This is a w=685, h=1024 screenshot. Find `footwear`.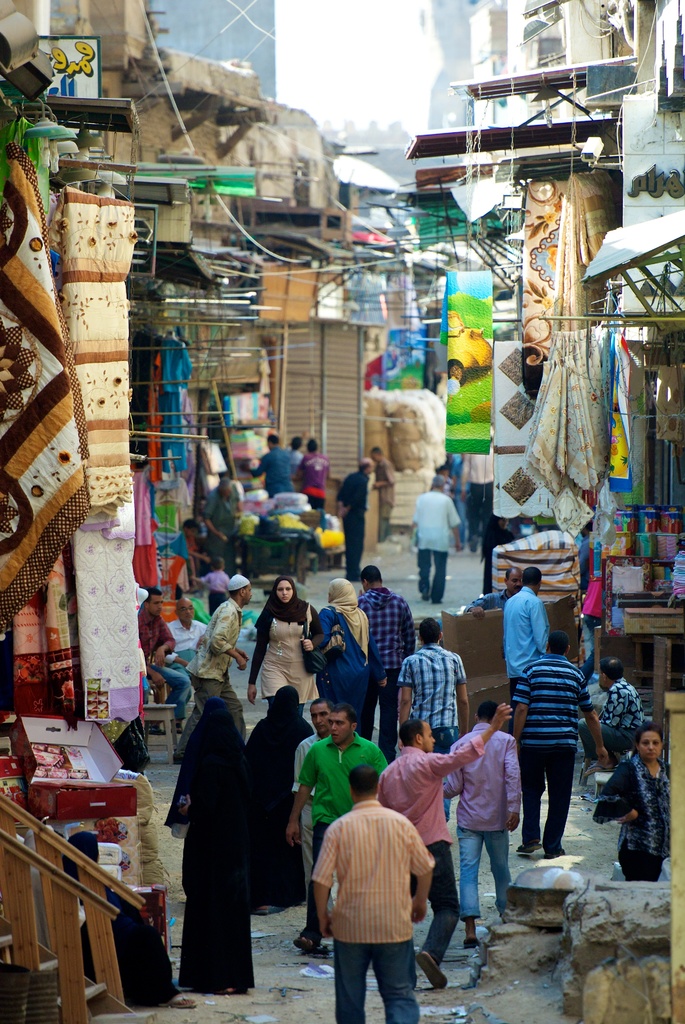
Bounding box: detection(518, 844, 543, 852).
